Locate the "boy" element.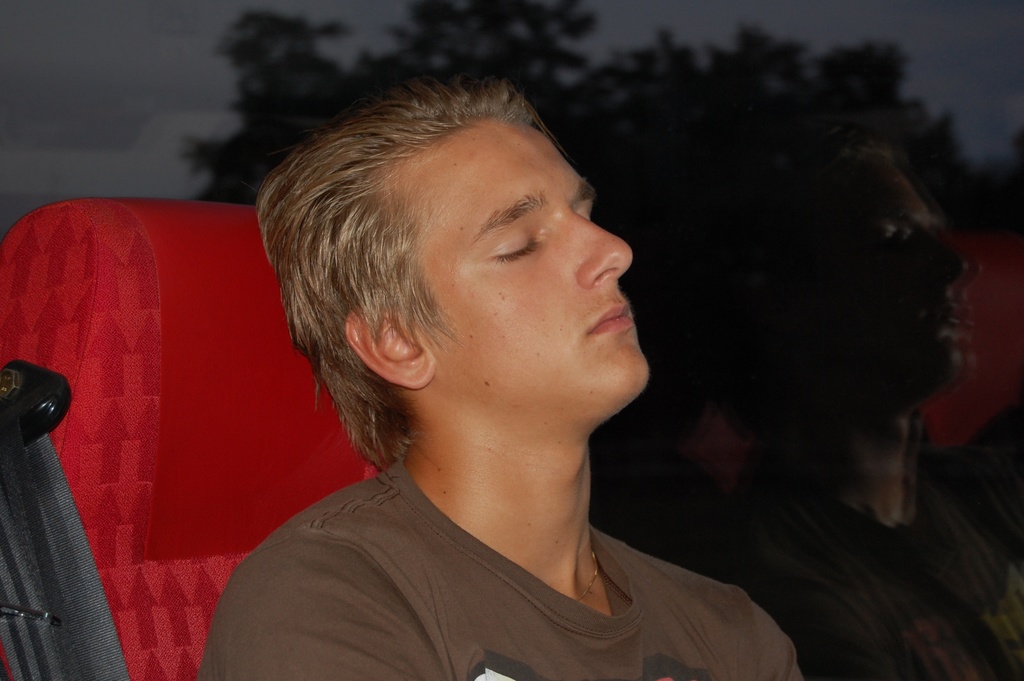
Element bbox: box(233, 76, 733, 680).
